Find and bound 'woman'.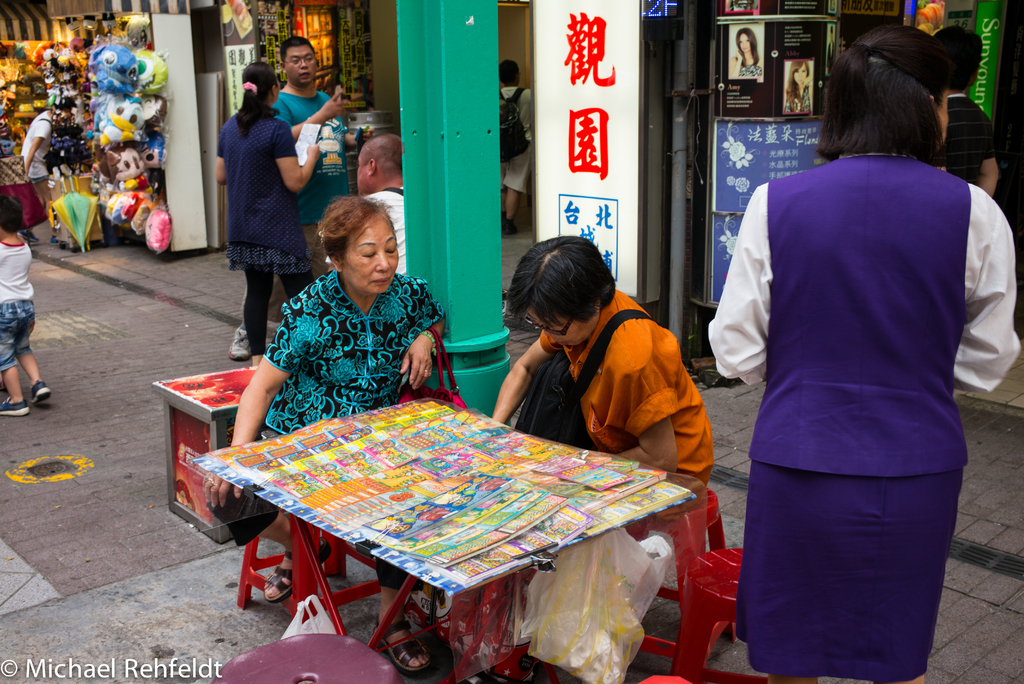
Bound: l=196, t=196, r=447, b=678.
